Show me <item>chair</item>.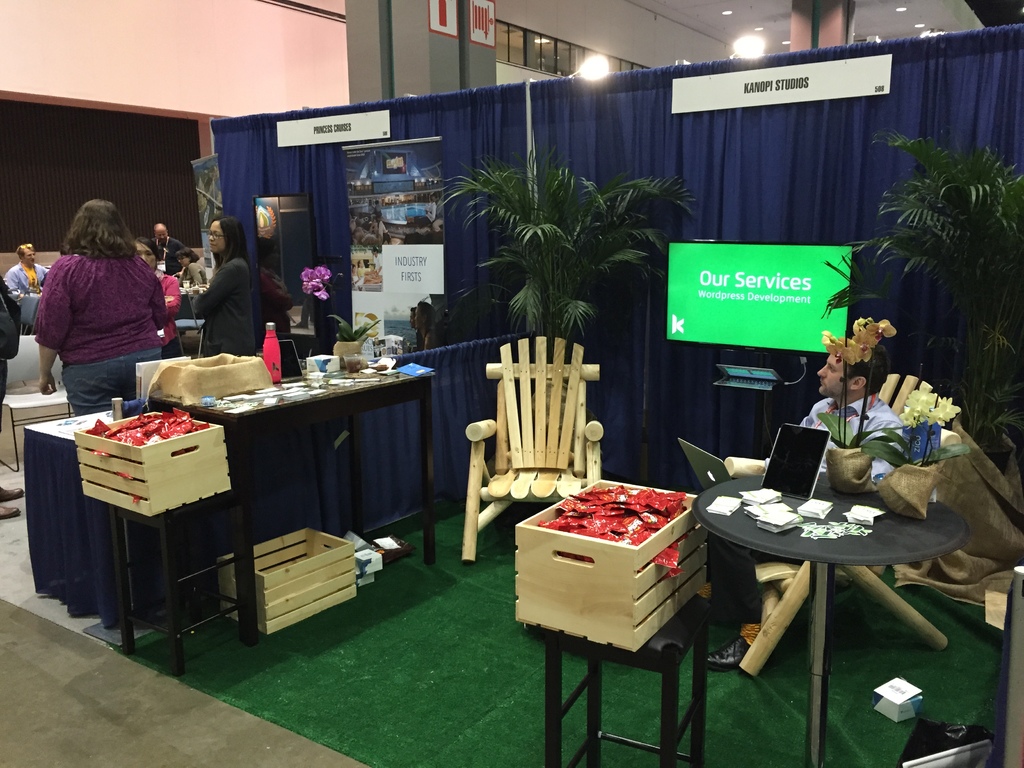
<item>chair</item> is here: {"left": 460, "top": 348, "right": 621, "bottom": 529}.
